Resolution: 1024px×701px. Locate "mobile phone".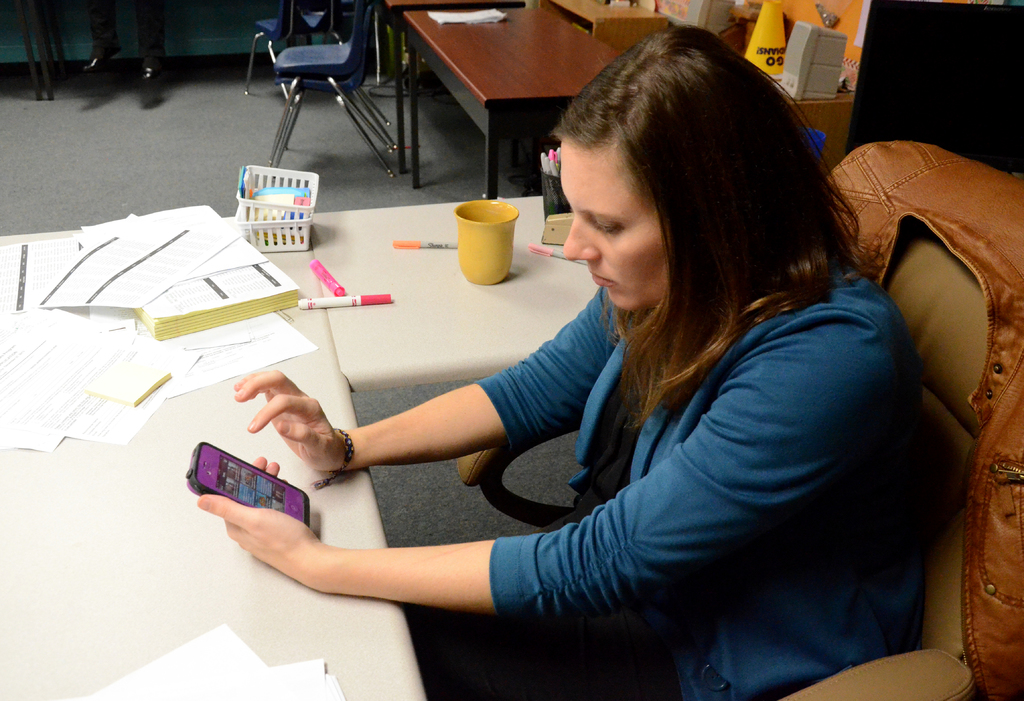
[left=186, top=443, right=312, bottom=537].
